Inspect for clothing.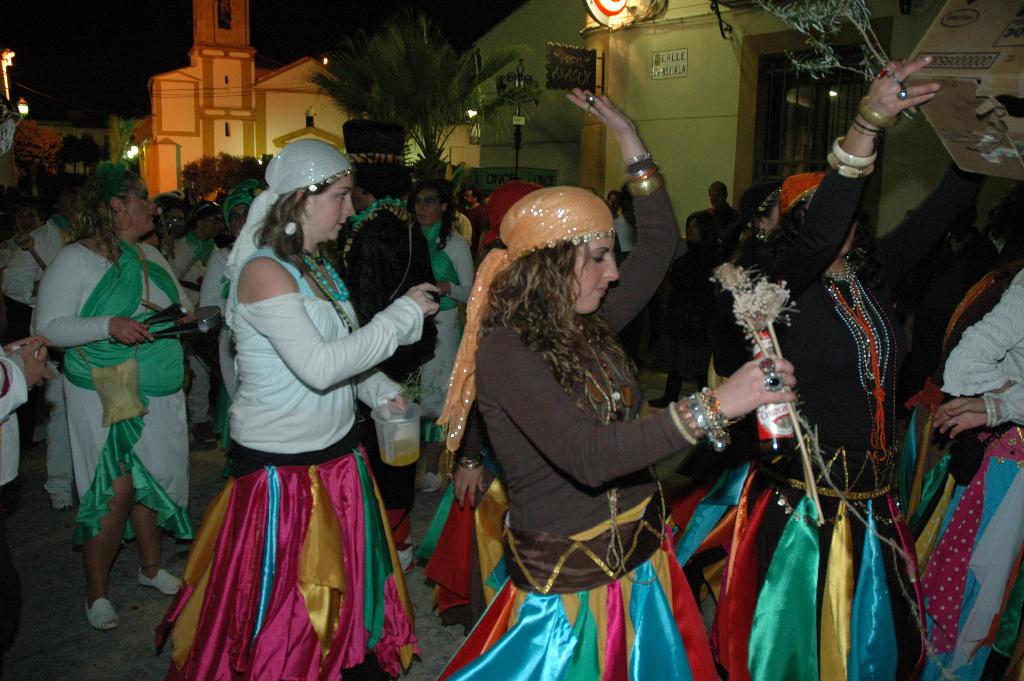
Inspection: <bbox>668, 174, 982, 679</bbox>.
